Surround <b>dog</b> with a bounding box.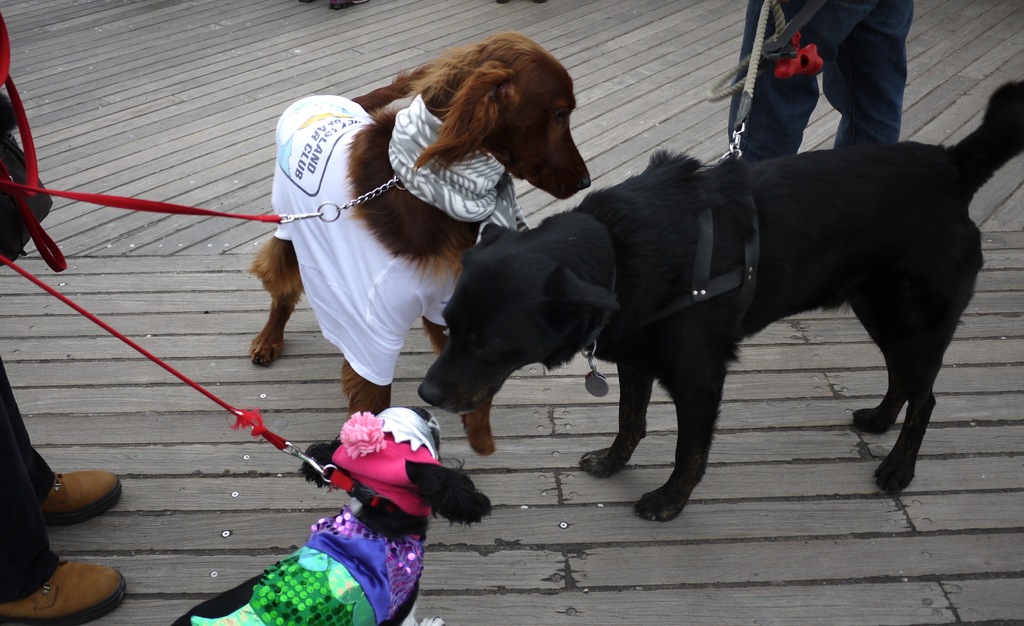
<region>242, 29, 593, 457</region>.
